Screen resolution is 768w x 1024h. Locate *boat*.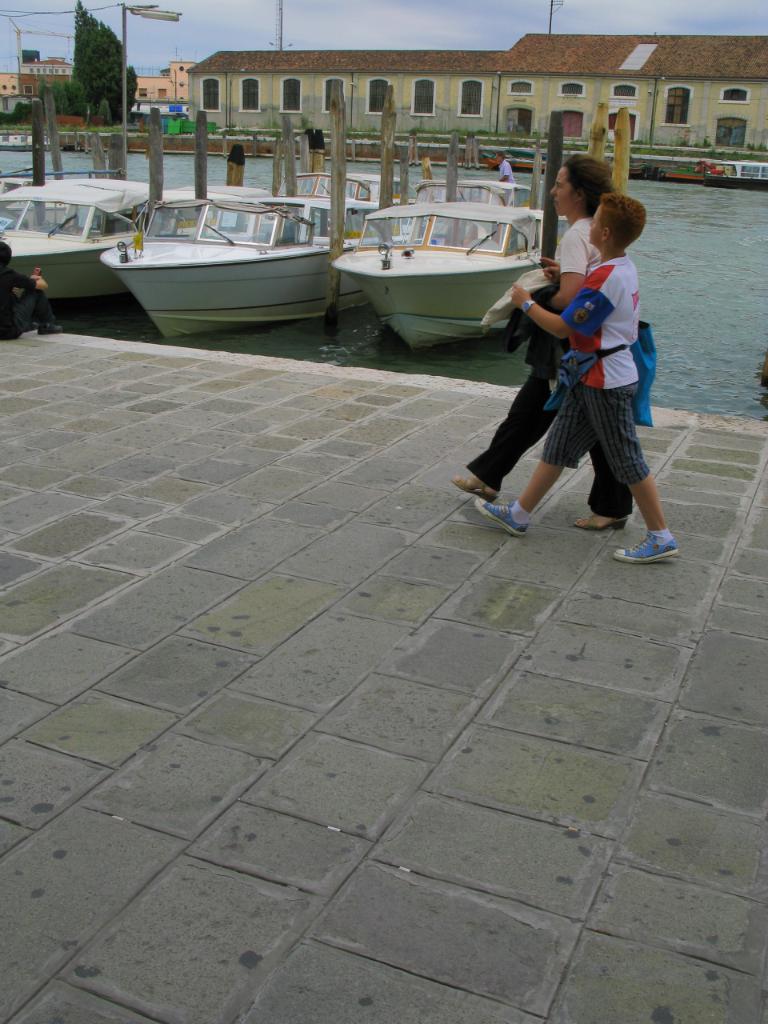
Rect(98, 193, 417, 339).
